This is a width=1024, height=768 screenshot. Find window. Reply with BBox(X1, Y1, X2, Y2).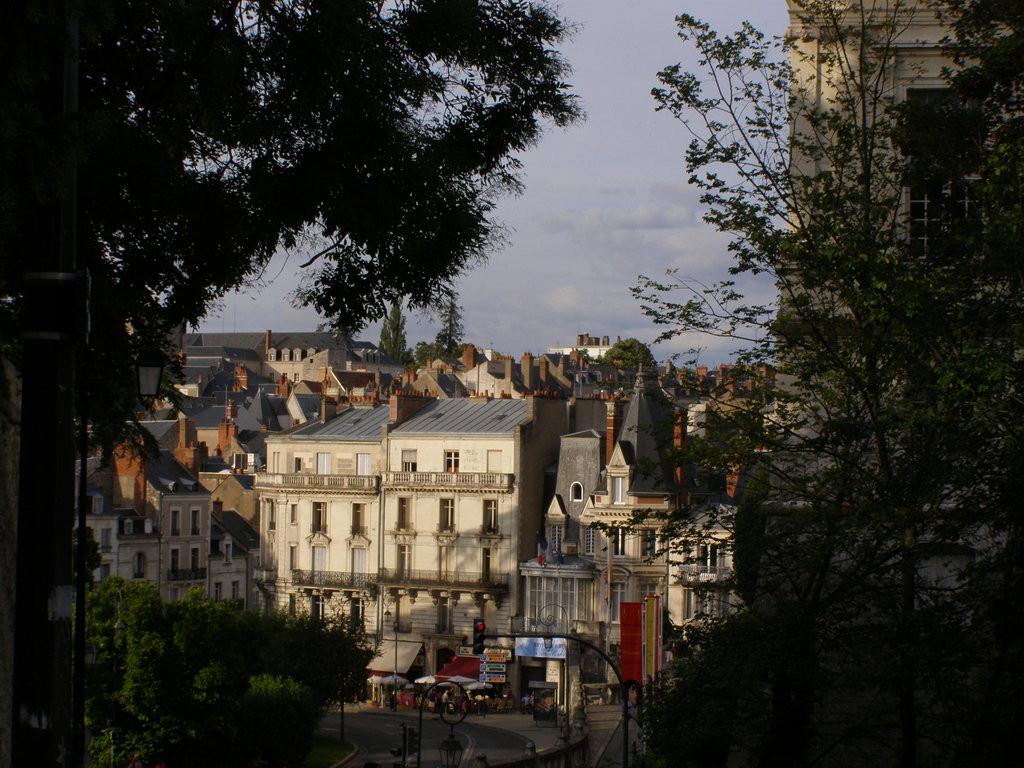
BBox(312, 591, 324, 623).
